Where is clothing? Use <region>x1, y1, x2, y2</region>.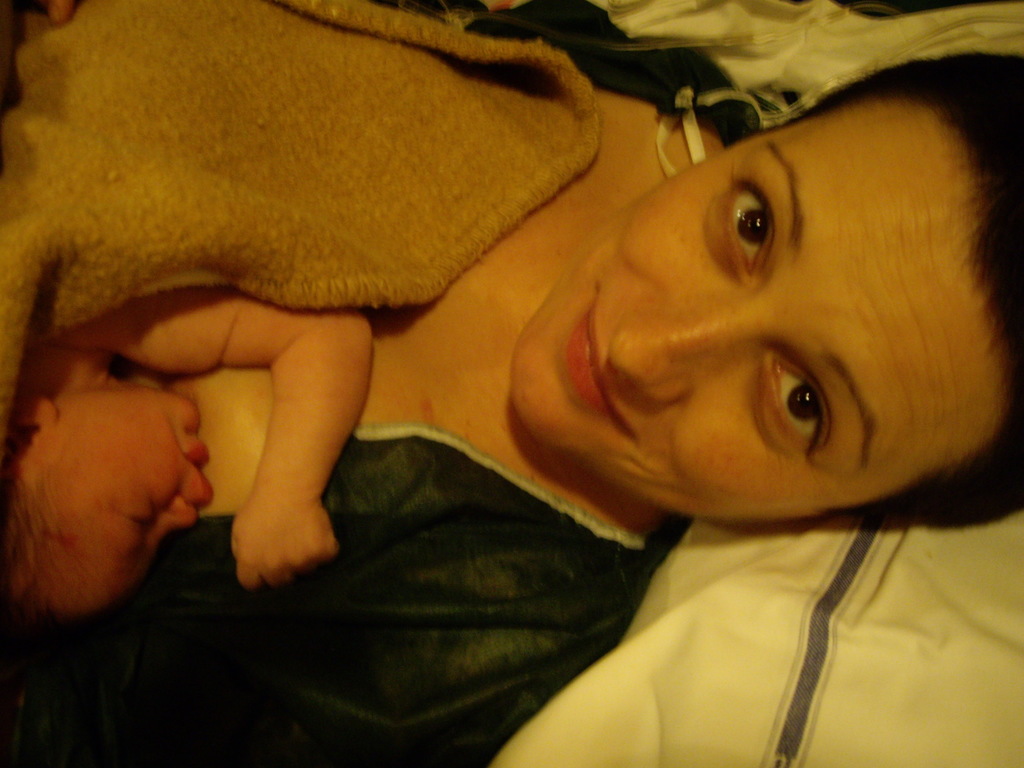
<region>0, 0, 764, 767</region>.
